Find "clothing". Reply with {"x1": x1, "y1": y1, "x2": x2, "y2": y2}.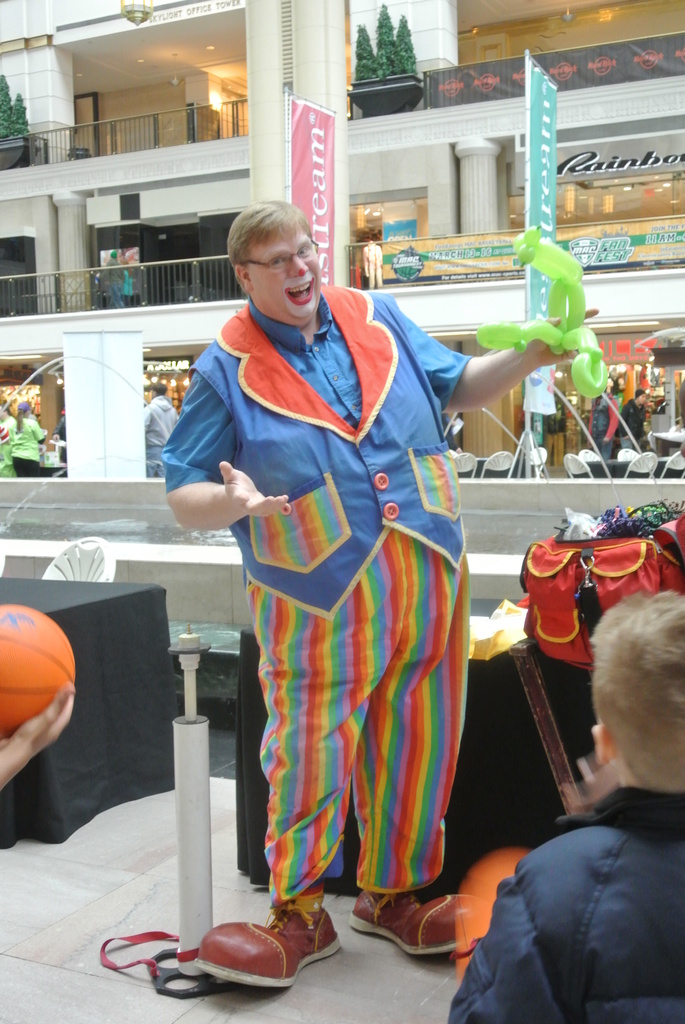
{"x1": 141, "y1": 389, "x2": 183, "y2": 475}.
